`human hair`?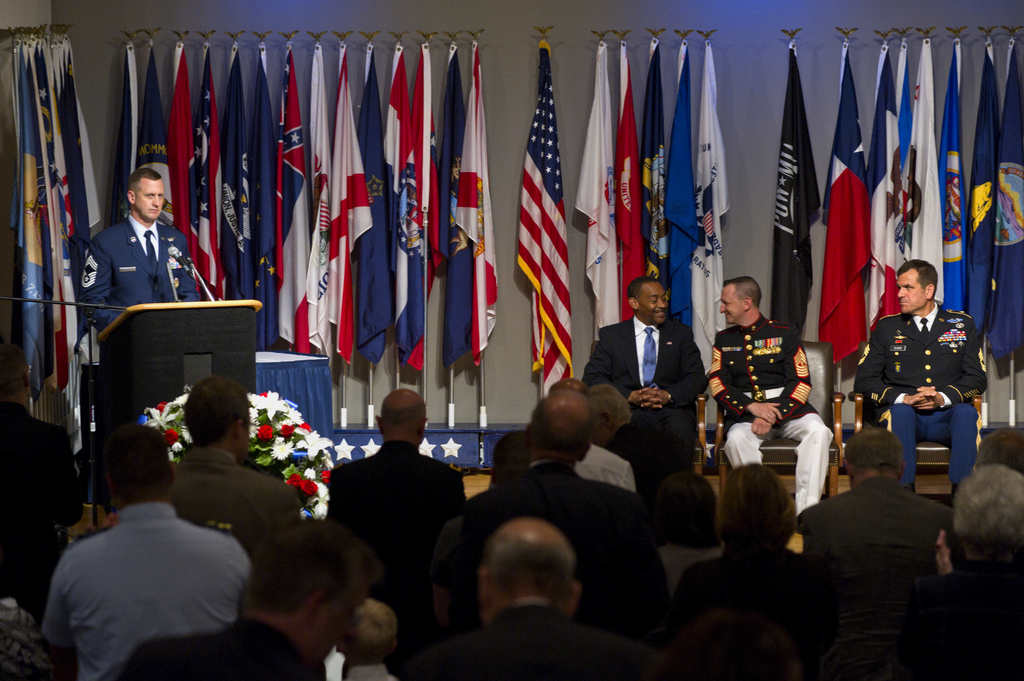
x1=381 y1=401 x2=423 y2=430
